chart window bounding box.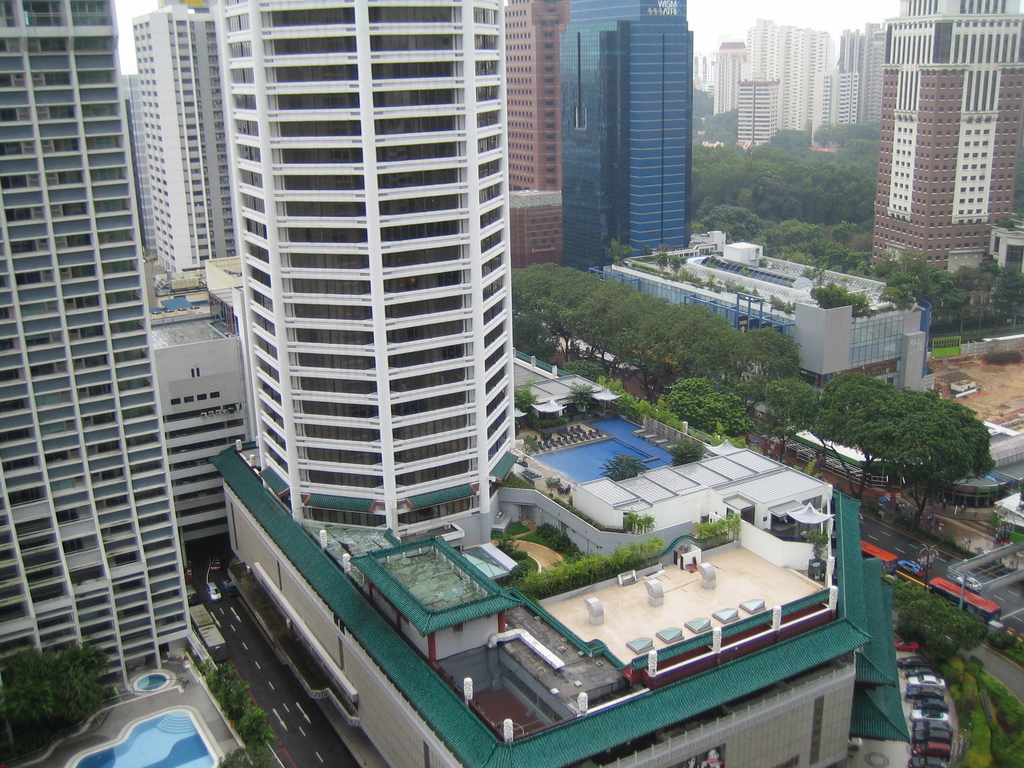
Charted: (x1=474, y1=61, x2=500, y2=76).
